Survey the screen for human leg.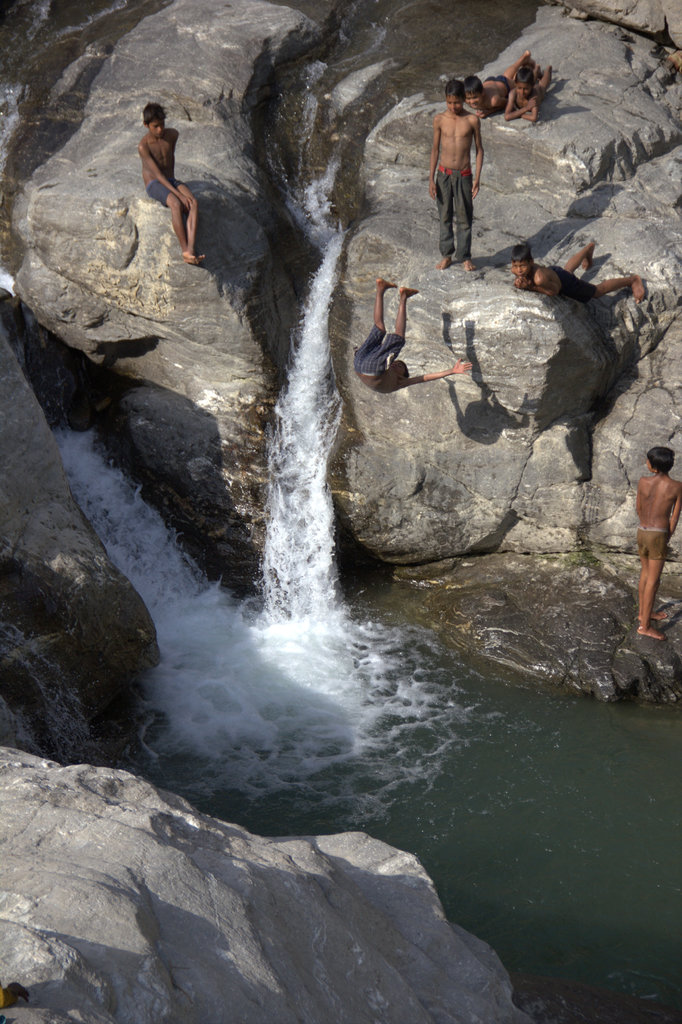
Survey found: bbox=(169, 179, 199, 258).
